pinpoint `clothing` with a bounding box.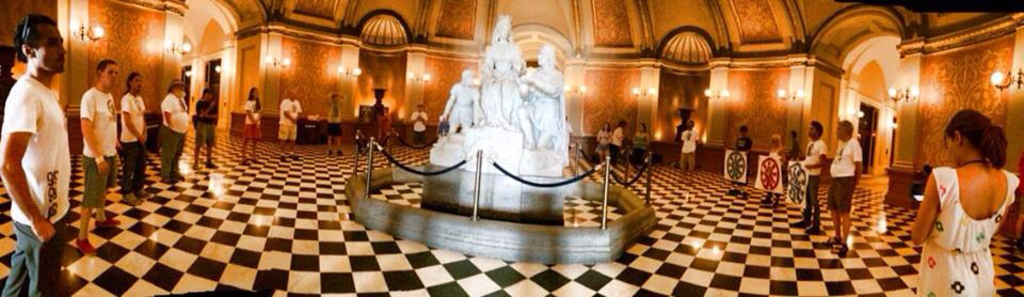
<box>158,94,190,178</box>.
